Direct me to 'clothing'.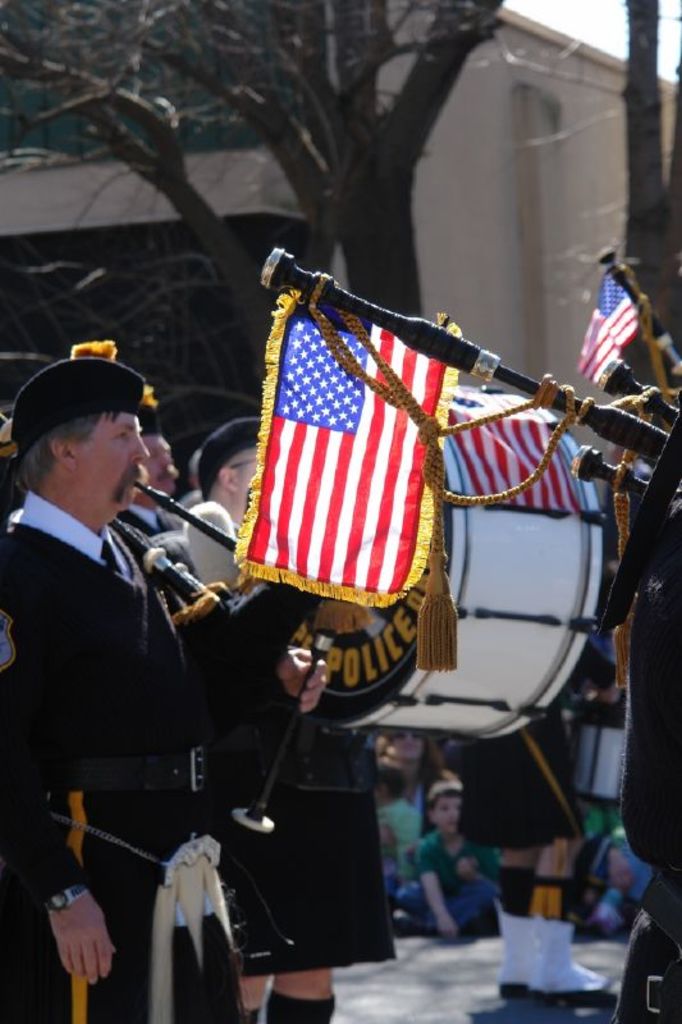
Direction: select_region(148, 525, 395, 964).
